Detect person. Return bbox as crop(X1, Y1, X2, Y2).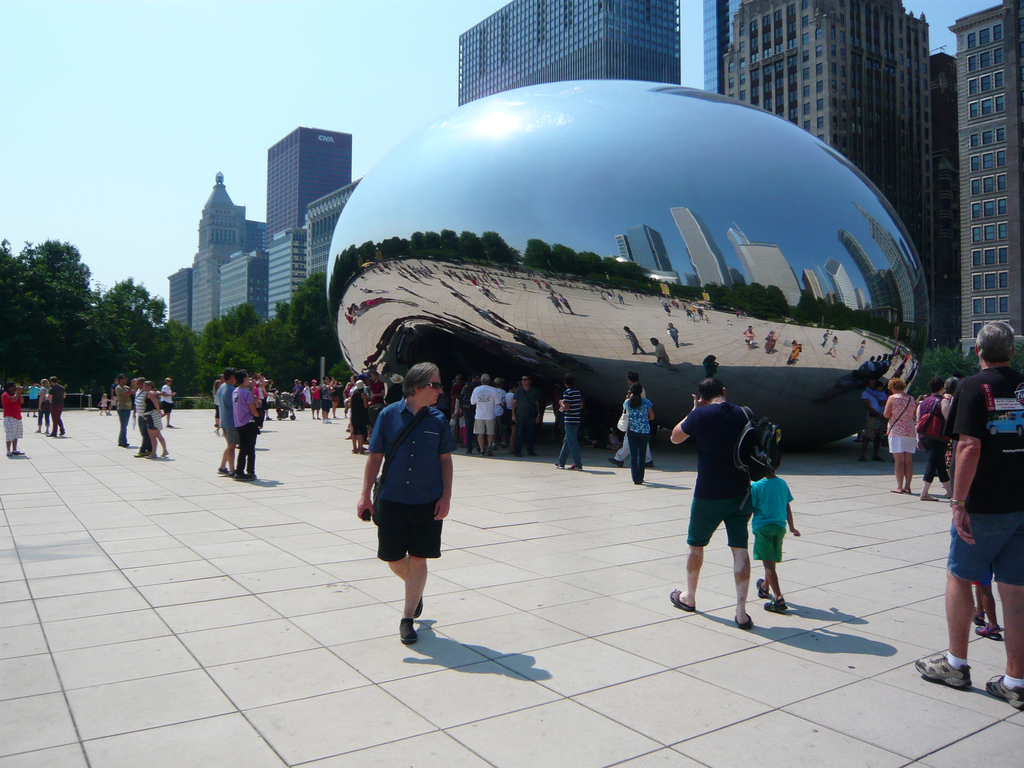
crop(134, 383, 142, 445).
